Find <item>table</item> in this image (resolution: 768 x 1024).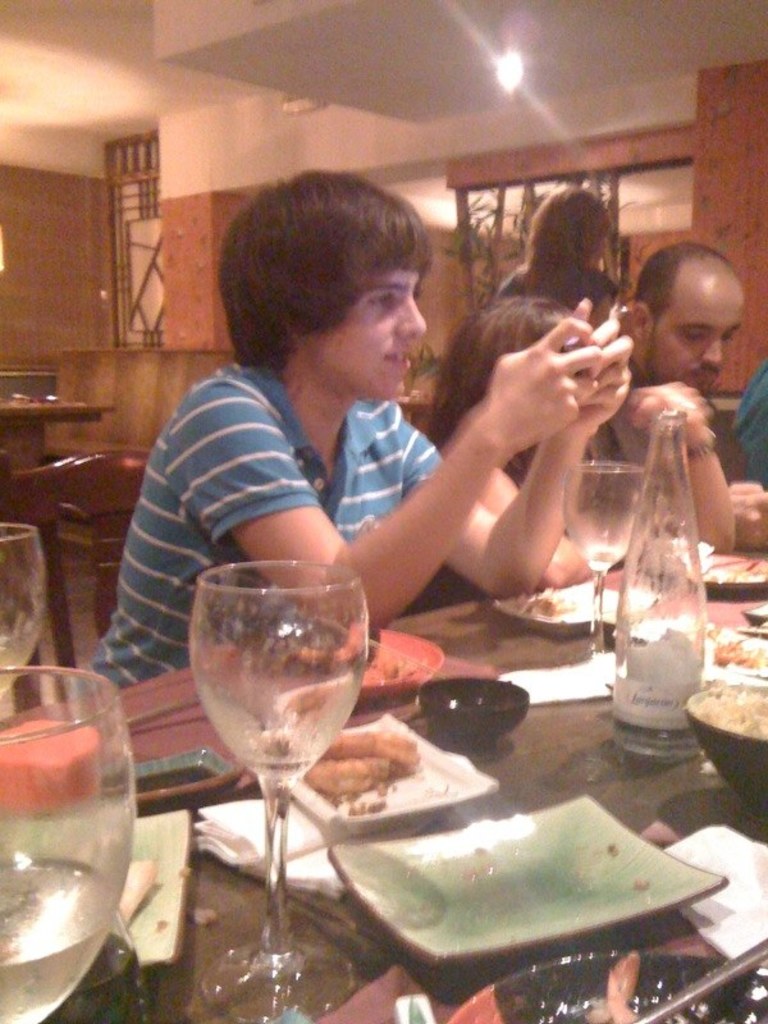
0 394 116 684.
